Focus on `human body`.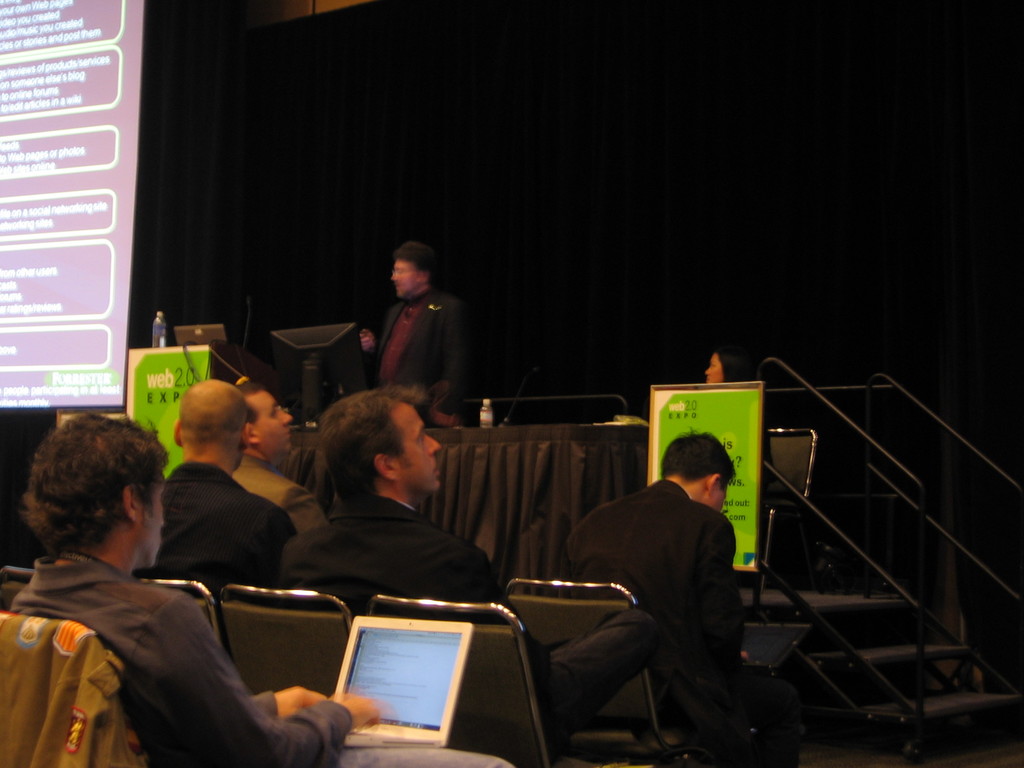
Focused at pyautogui.locateOnScreen(129, 381, 299, 593).
